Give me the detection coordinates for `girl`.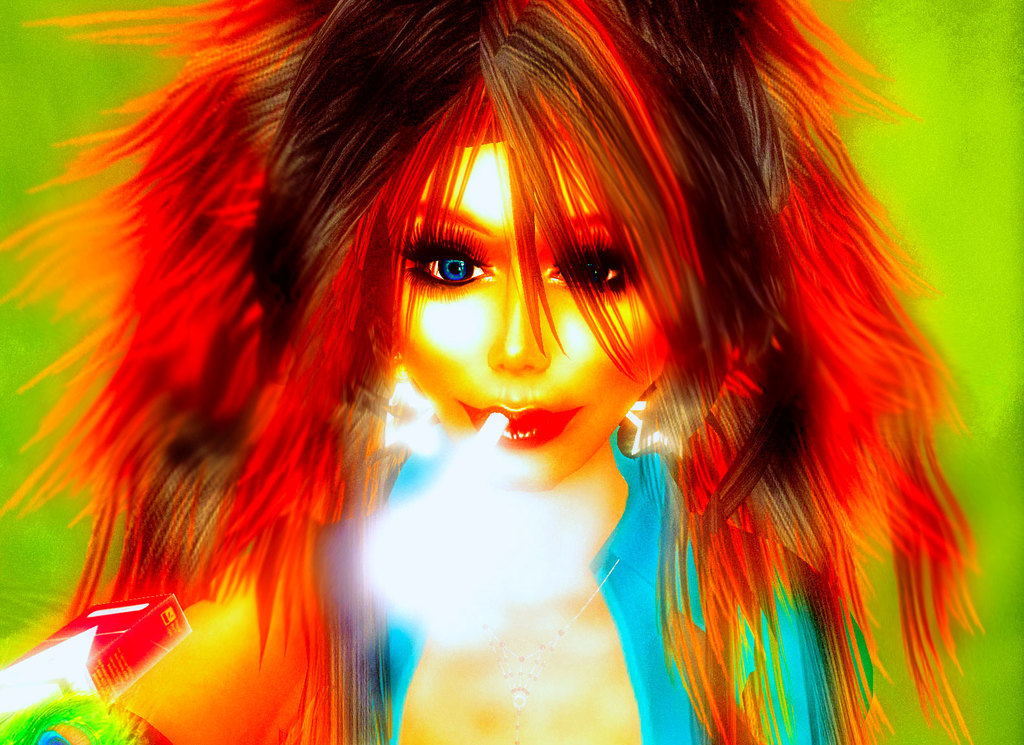
[x1=0, y1=0, x2=984, y2=743].
